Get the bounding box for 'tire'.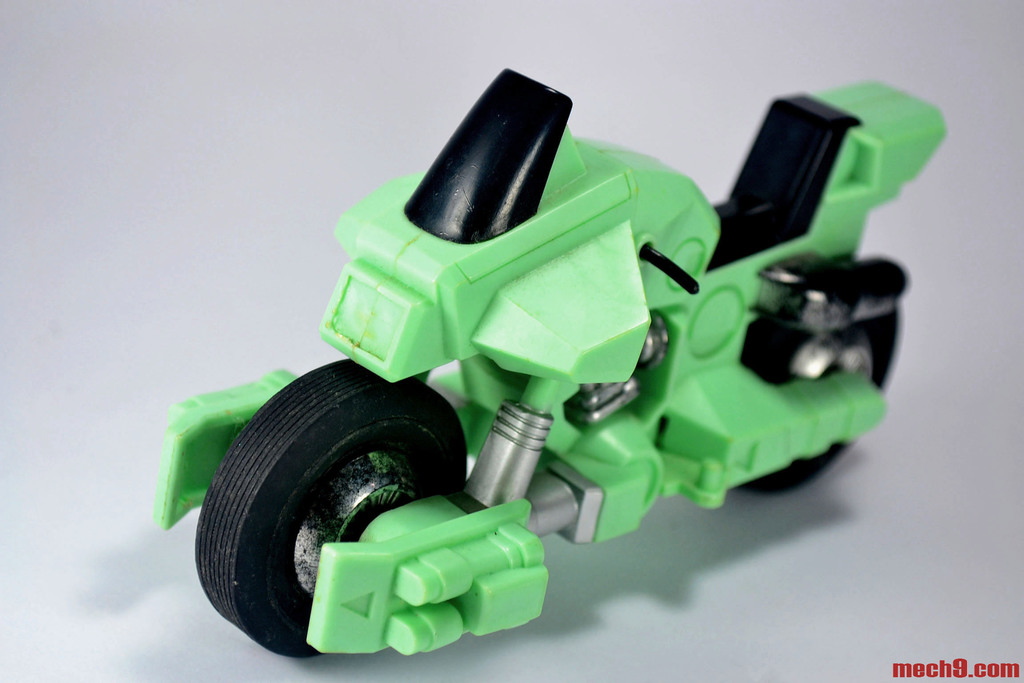
bbox=[182, 358, 496, 679].
